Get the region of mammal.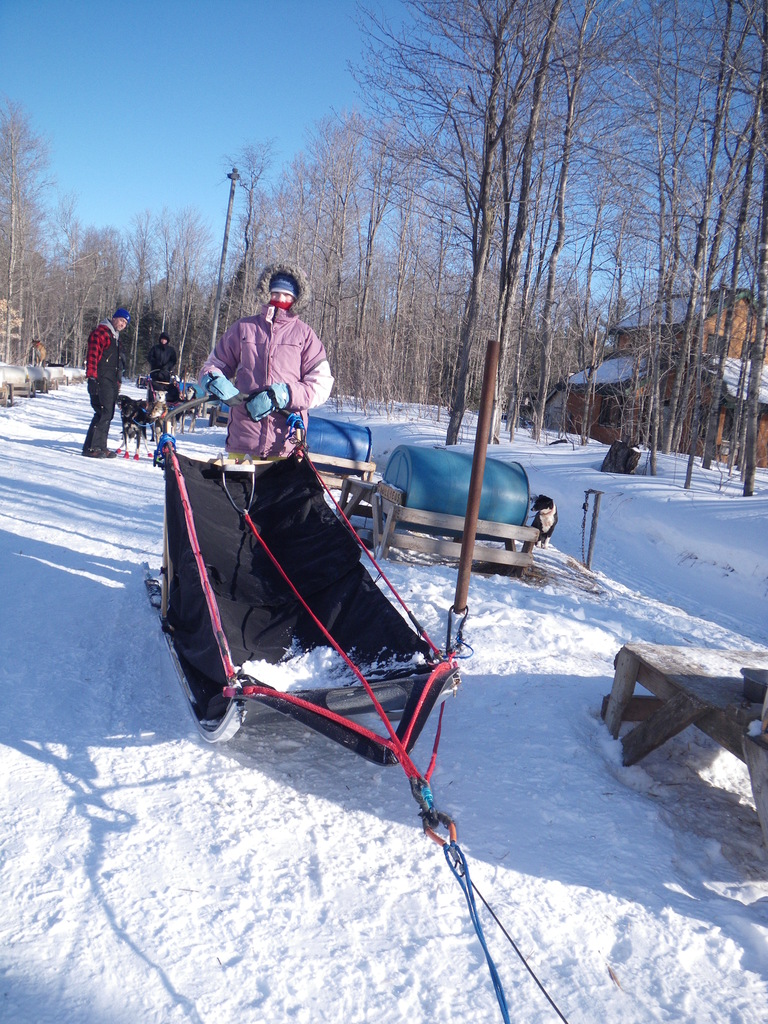
bbox=[150, 390, 168, 409].
